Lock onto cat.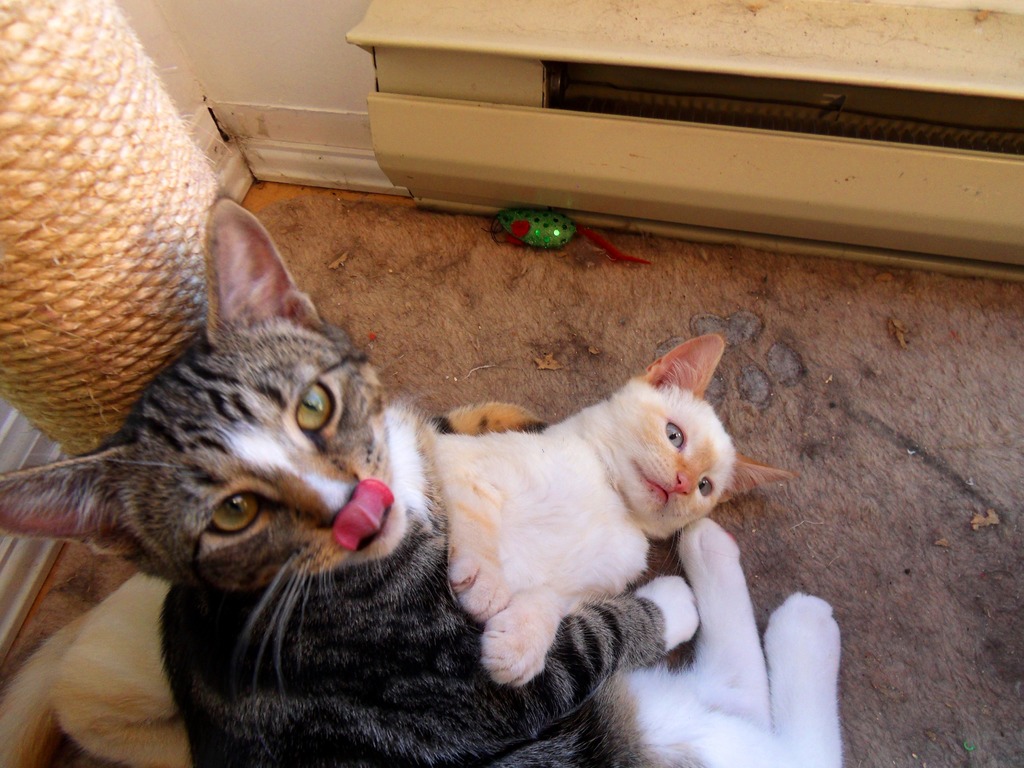
Locked: (x1=0, y1=195, x2=845, y2=767).
